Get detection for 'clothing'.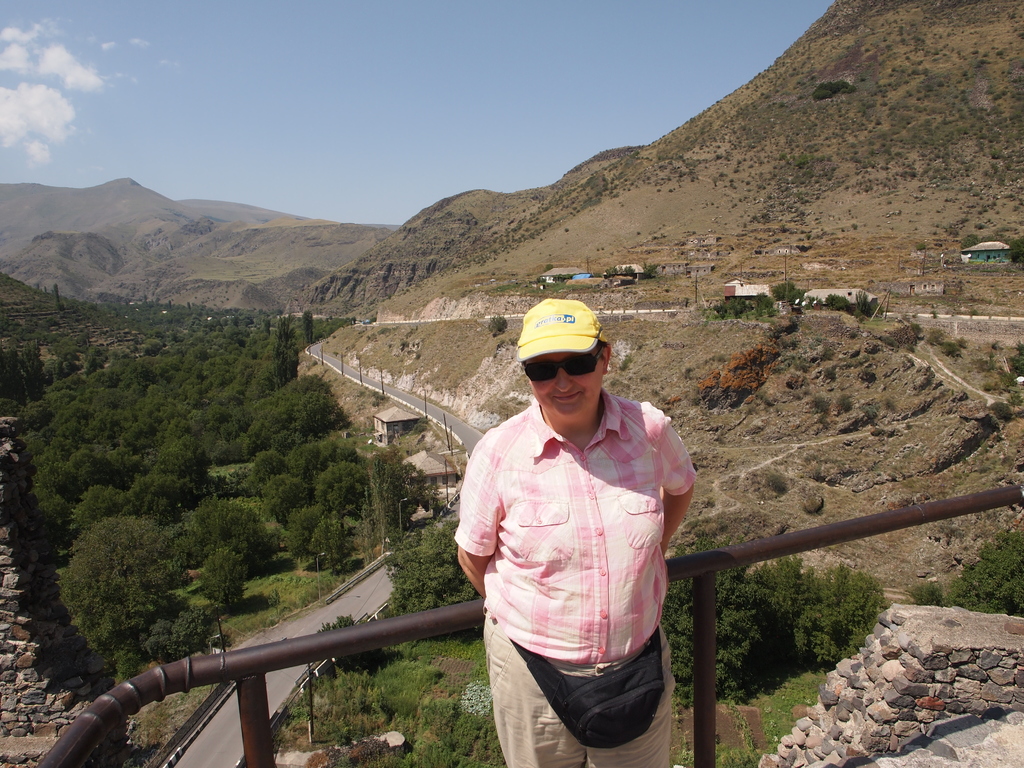
Detection: x1=452 y1=355 x2=696 y2=731.
